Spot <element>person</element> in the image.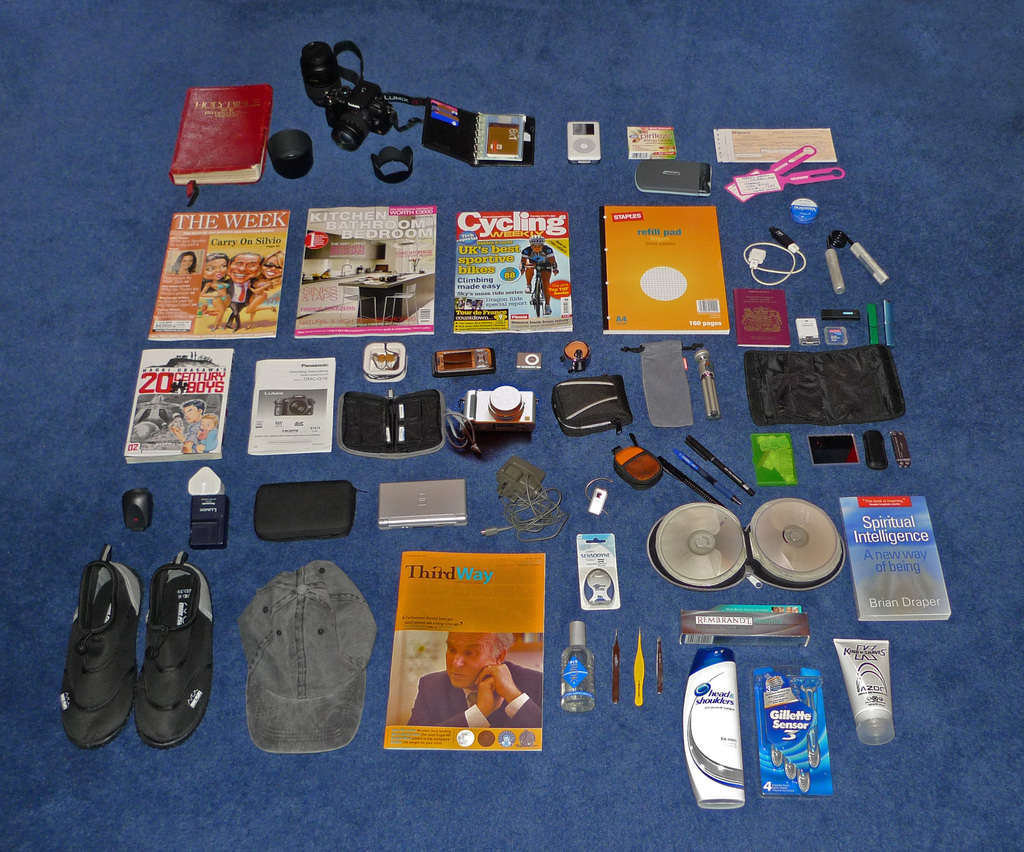
<element>person</element> found at (left=220, top=250, right=264, bottom=330).
